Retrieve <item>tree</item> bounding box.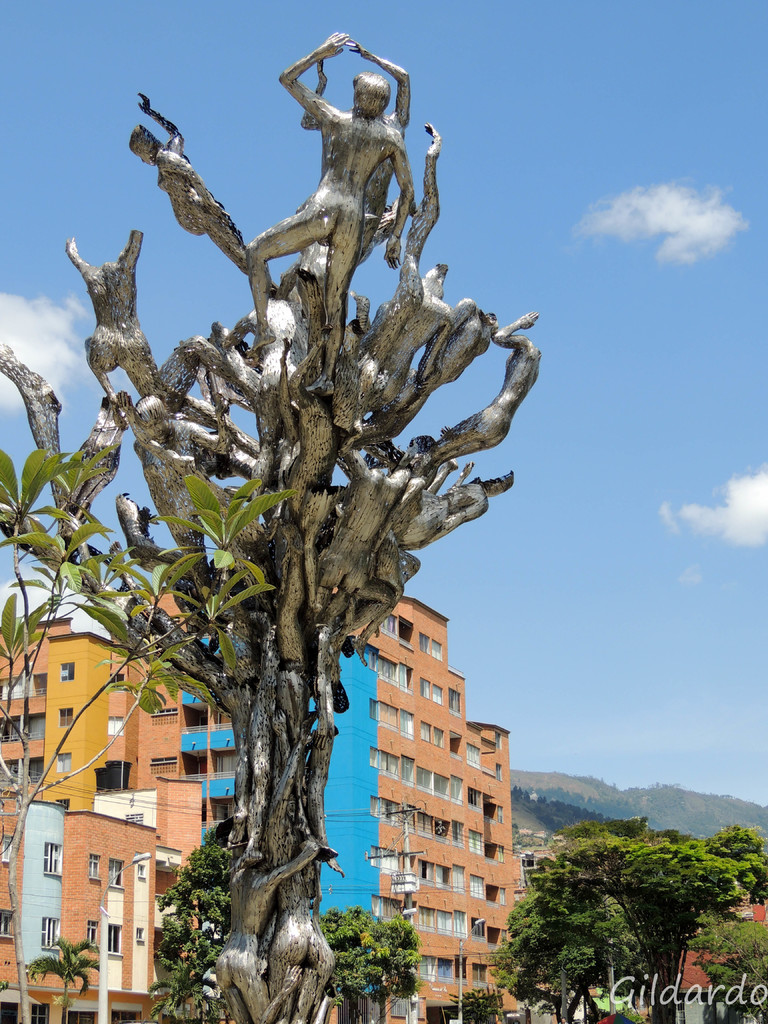
Bounding box: Rect(152, 805, 257, 1023).
